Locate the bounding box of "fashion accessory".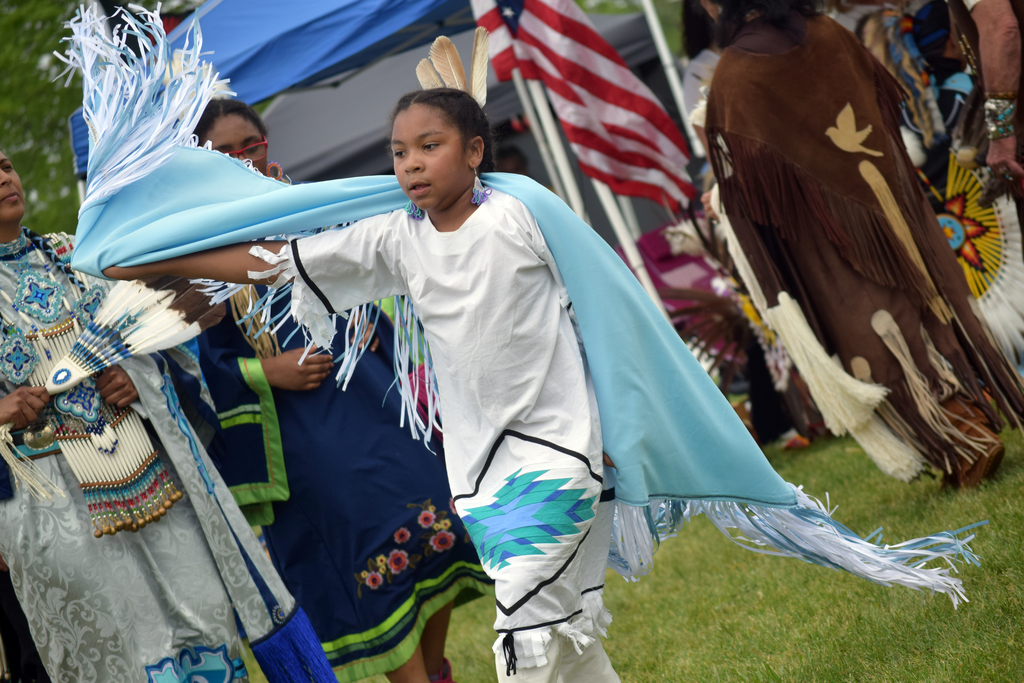
Bounding box: Rect(415, 22, 487, 104).
